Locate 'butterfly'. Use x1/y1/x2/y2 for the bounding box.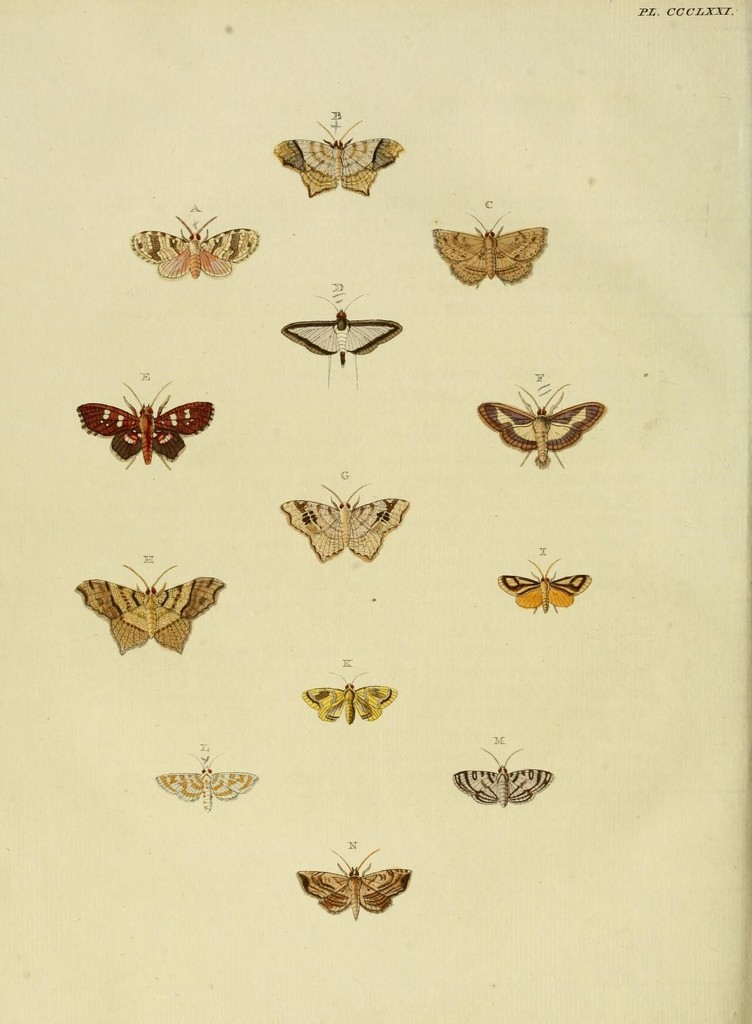
261/118/413/199.
